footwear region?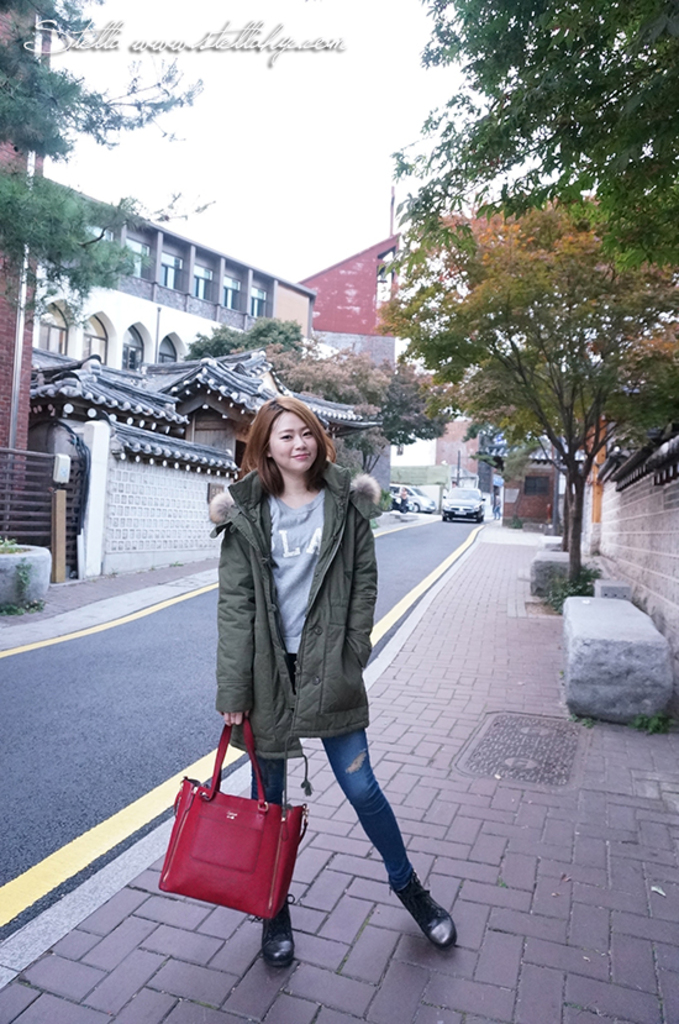
[369, 866, 448, 952]
